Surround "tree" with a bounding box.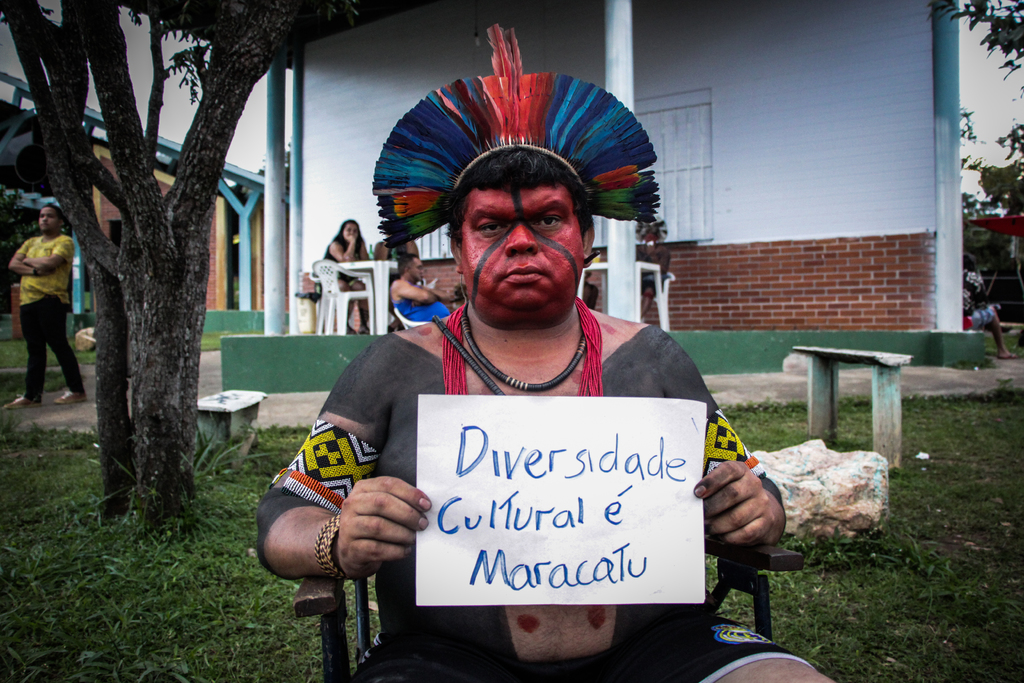
[41,0,298,522].
